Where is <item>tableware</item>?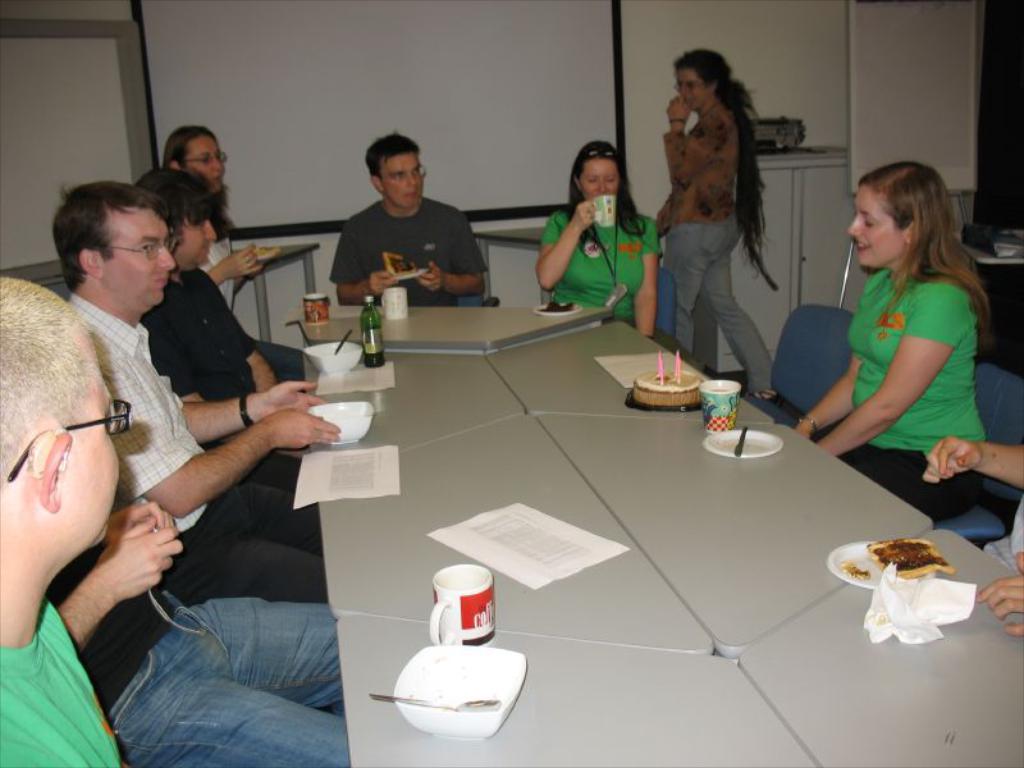
locate(535, 301, 580, 316).
